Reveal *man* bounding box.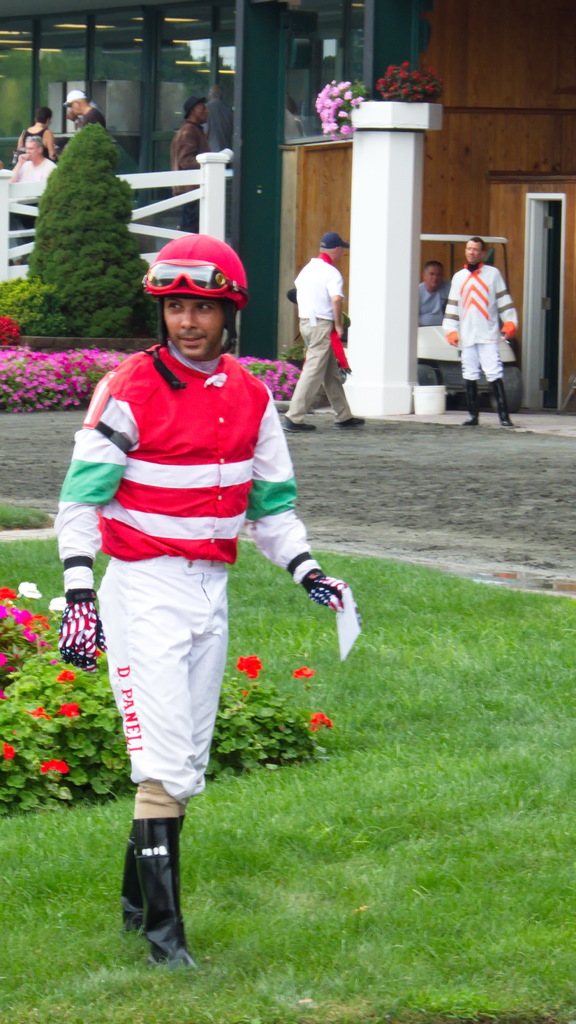
Revealed: 170, 96, 211, 231.
